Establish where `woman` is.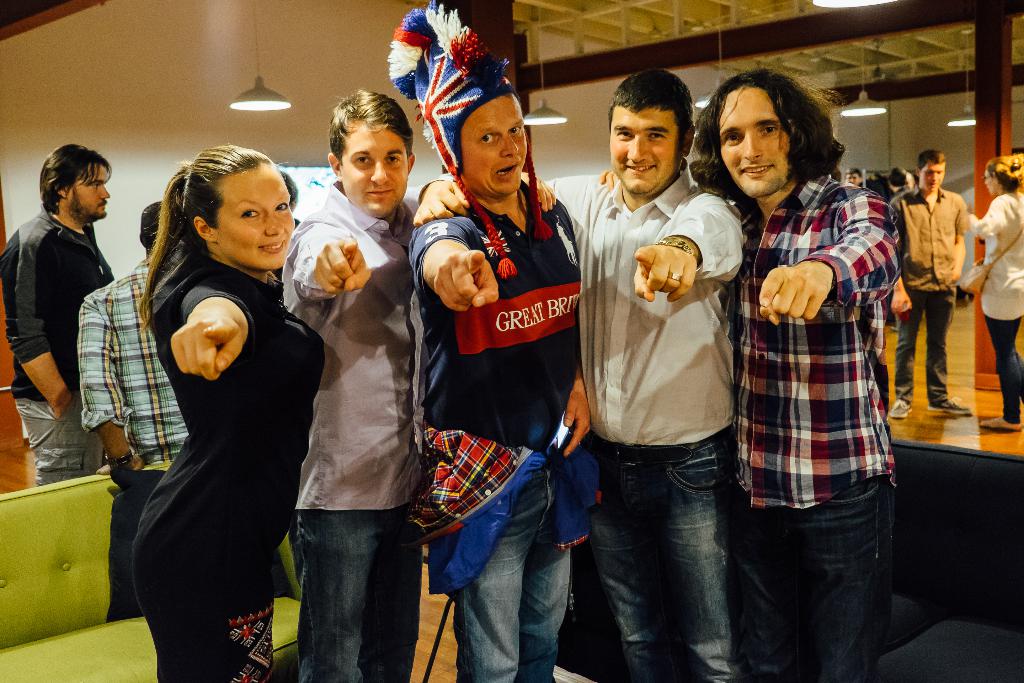
Established at {"x1": 965, "y1": 152, "x2": 1023, "y2": 432}.
